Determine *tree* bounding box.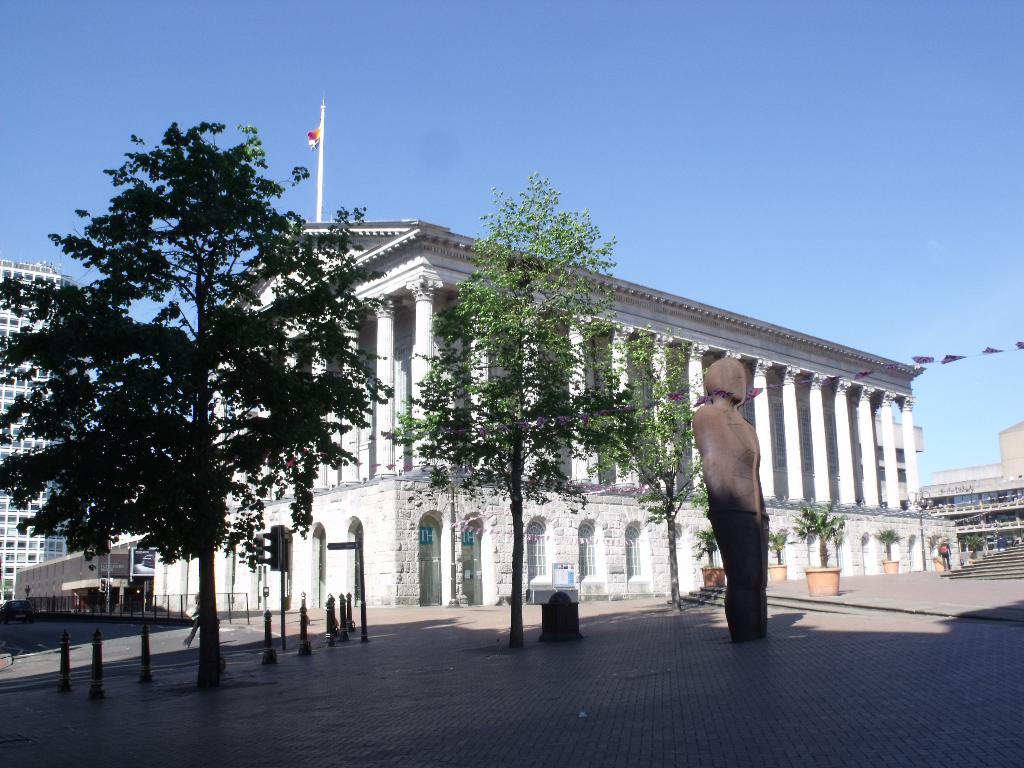
Determined: {"left": 964, "top": 536, "right": 982, "bottom": 549}.
